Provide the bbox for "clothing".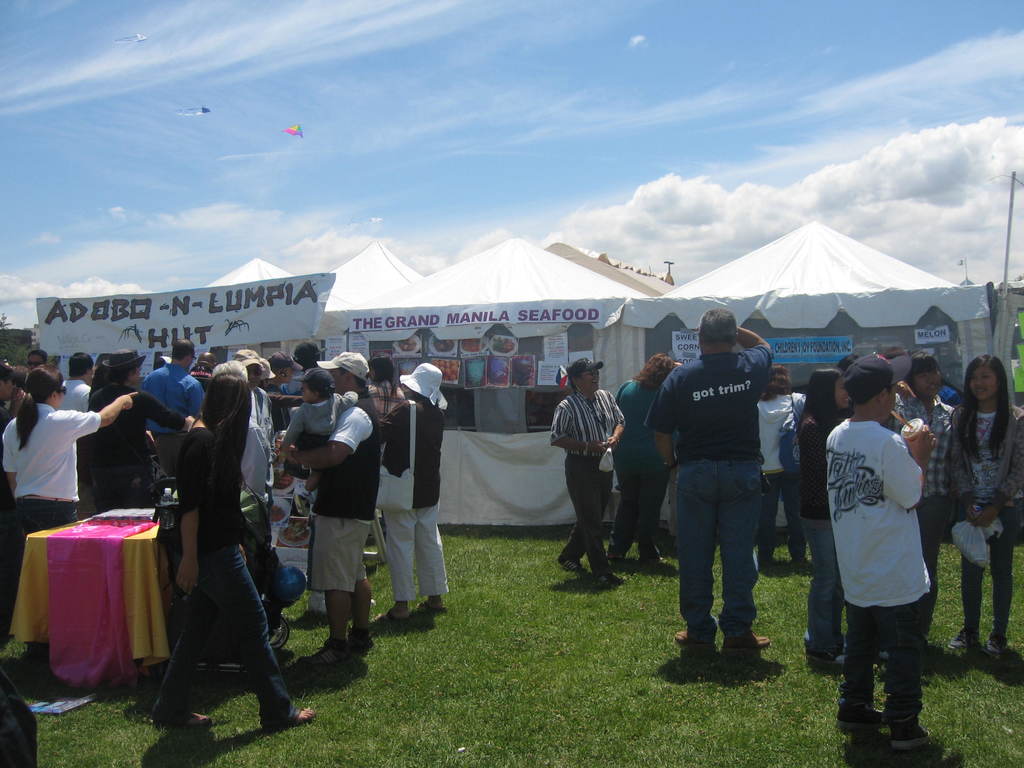
[x1=950, y1=399, x2=1023, y2=657].
